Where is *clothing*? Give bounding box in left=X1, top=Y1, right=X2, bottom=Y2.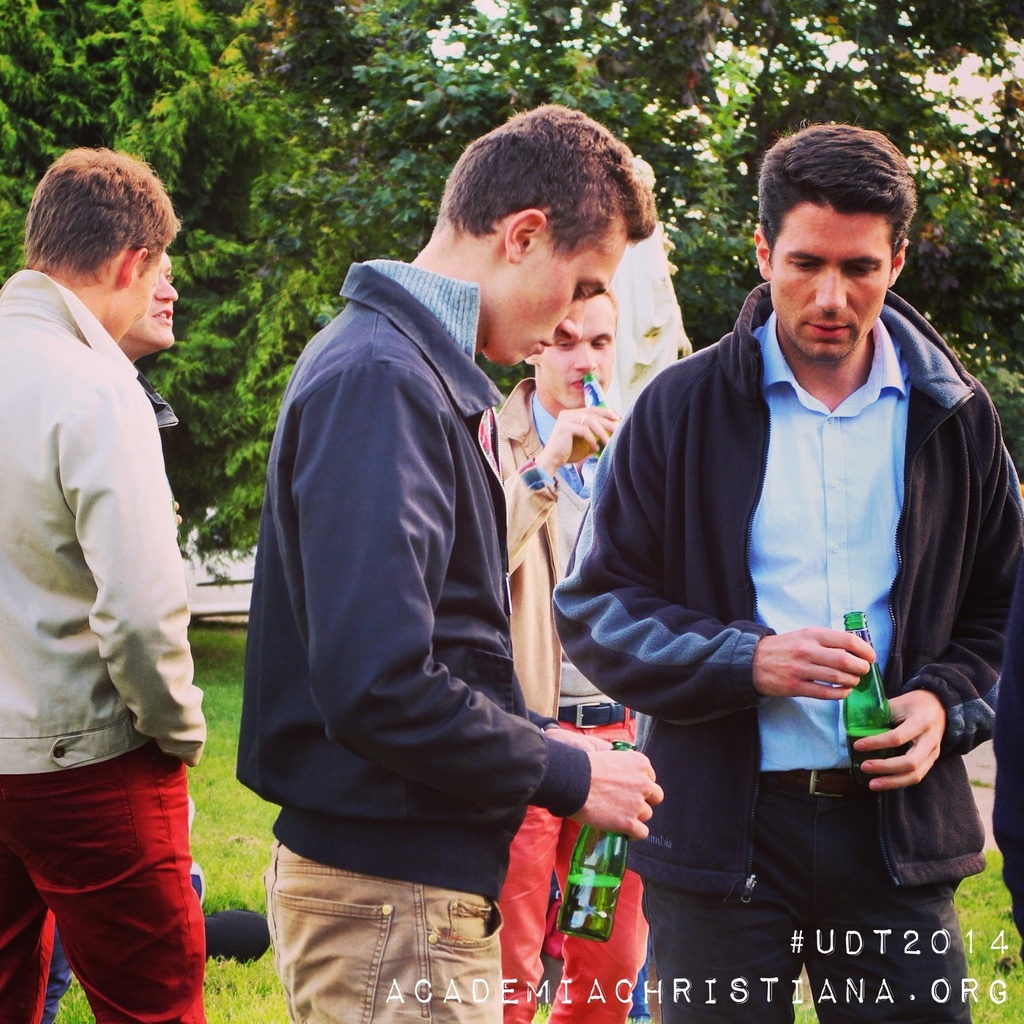
left=493, top=379, right=651, bottom=1021.
